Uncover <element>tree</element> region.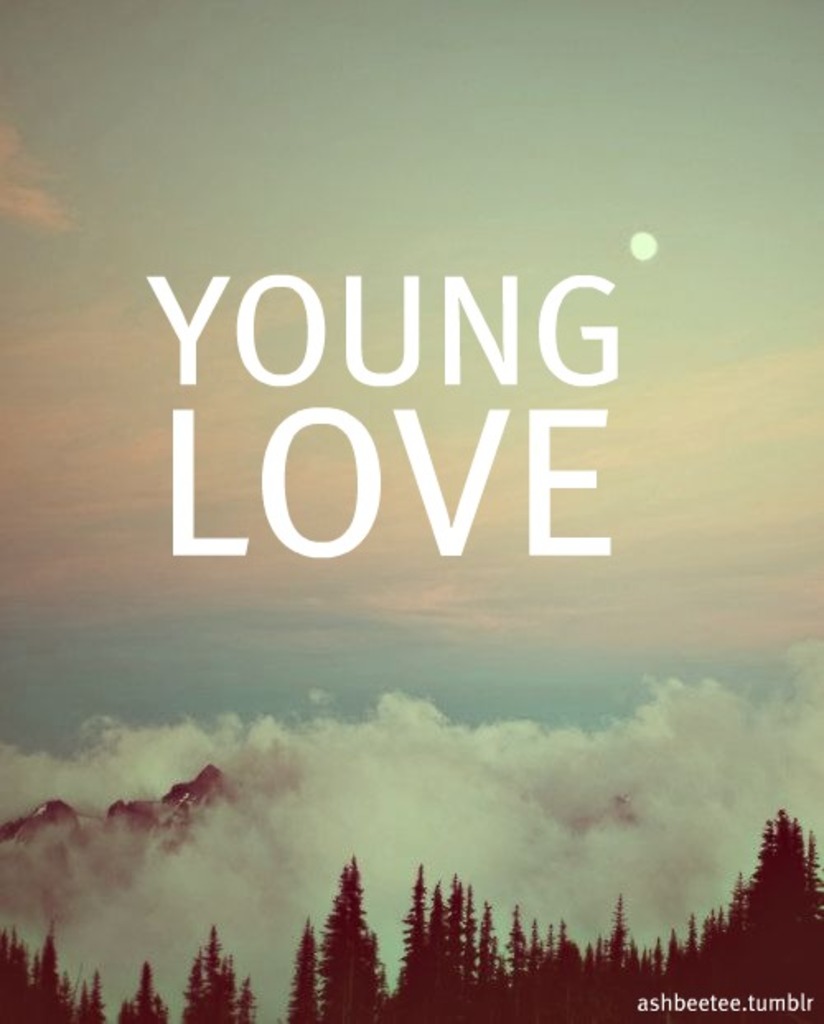
Uncovered: bbox=[316, 853, 386, 1022].
